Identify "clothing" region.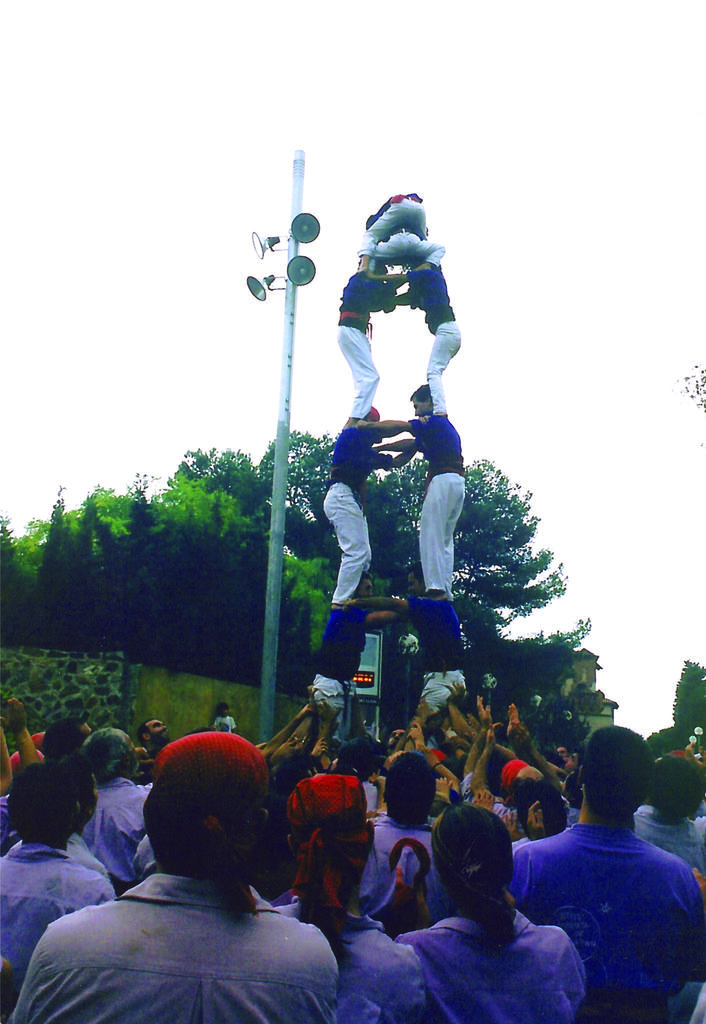
Region: [356,192,431,257].
